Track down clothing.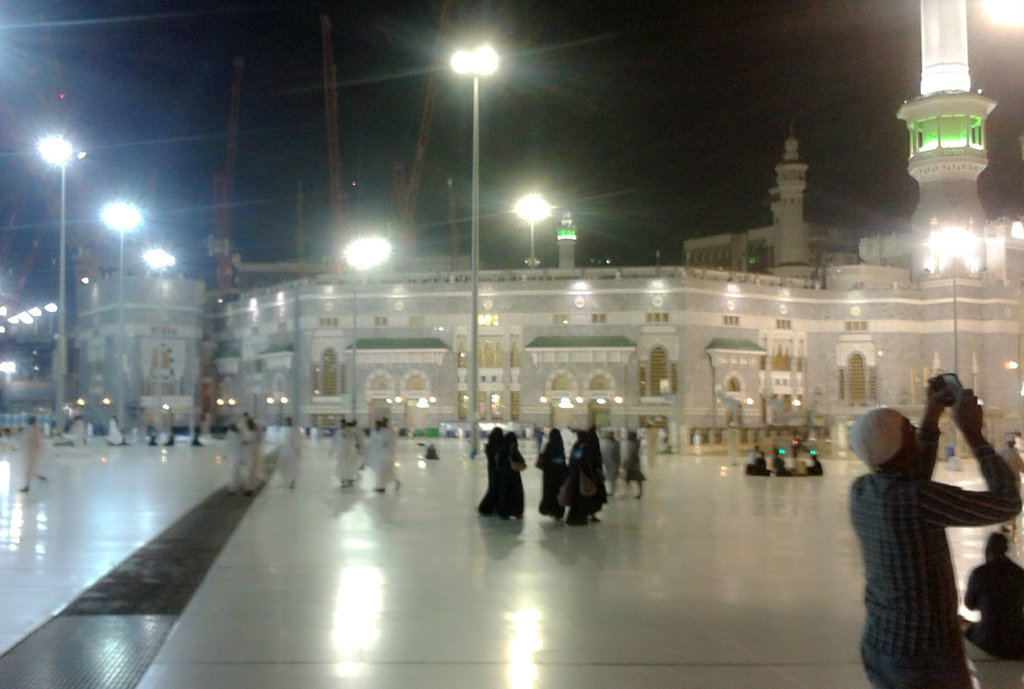
Tracked to box(616, 431, 643, 493).
